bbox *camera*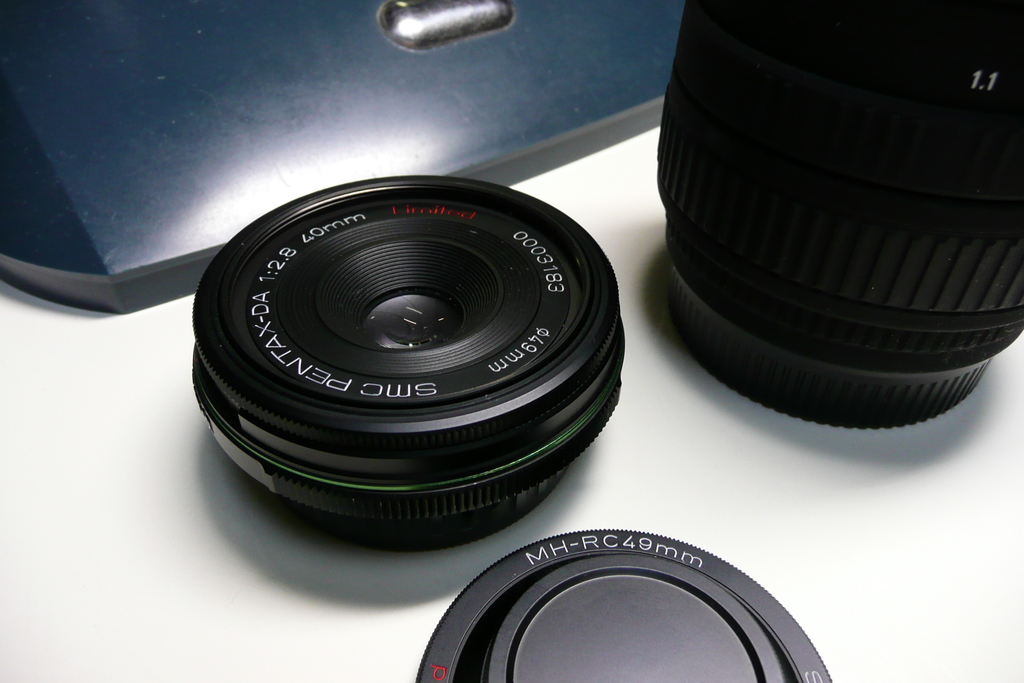
bbox(658, 3, 1017, 434)
